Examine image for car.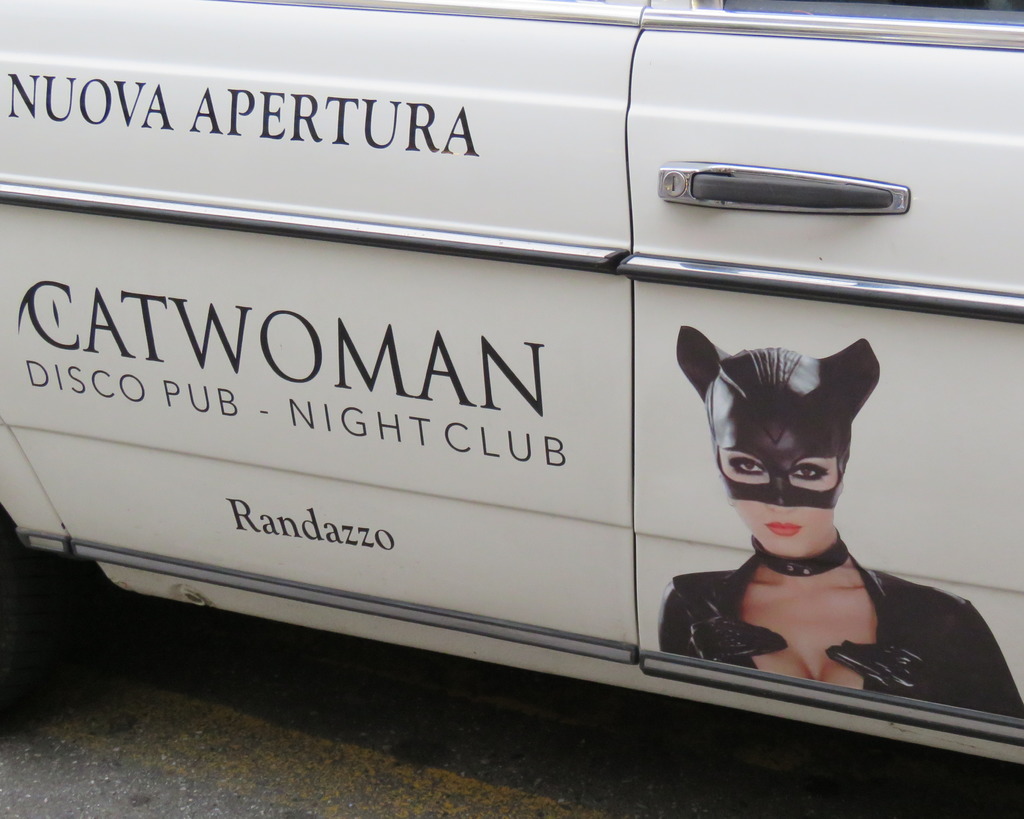
Examination result: [x1=0, y1=107, x2=972, y2=795].
